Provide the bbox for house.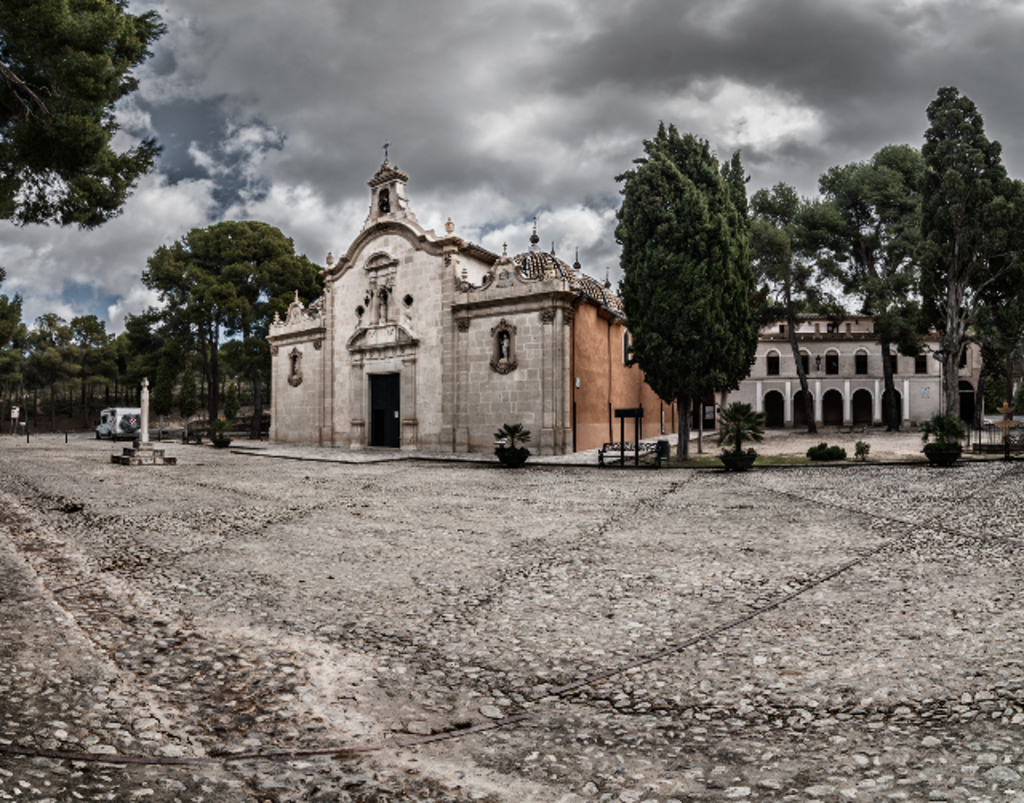
crop(715, 315, 995, 425).
